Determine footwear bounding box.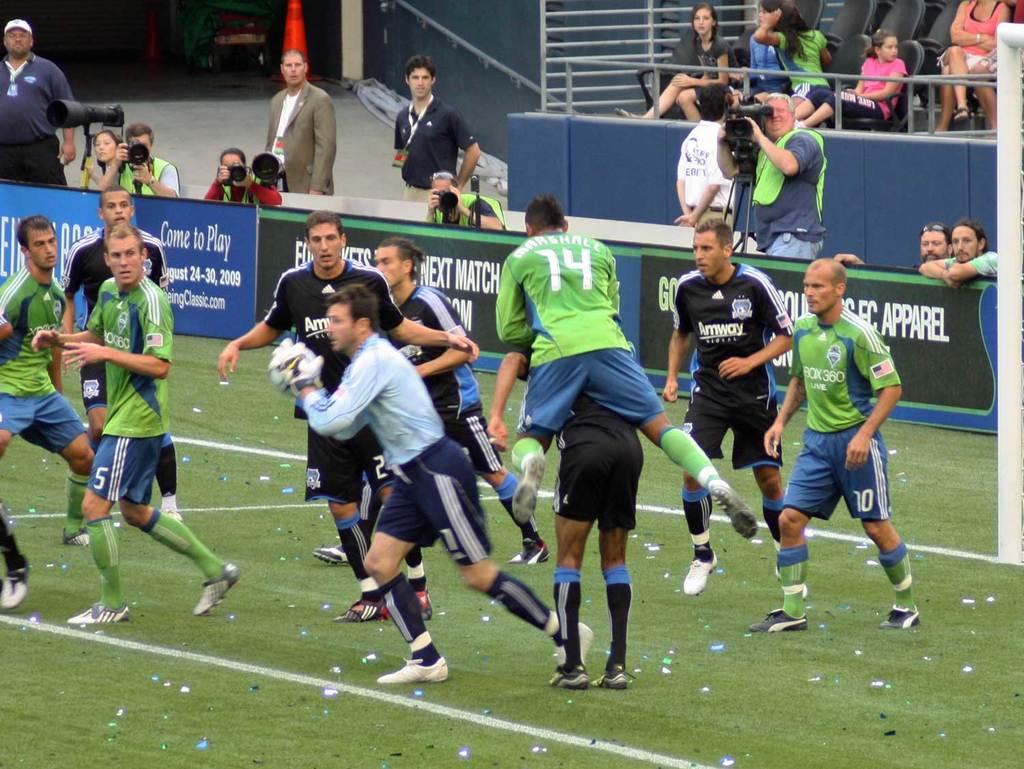
Determined: x1=66, y1=602, x2=126, y2=624.
